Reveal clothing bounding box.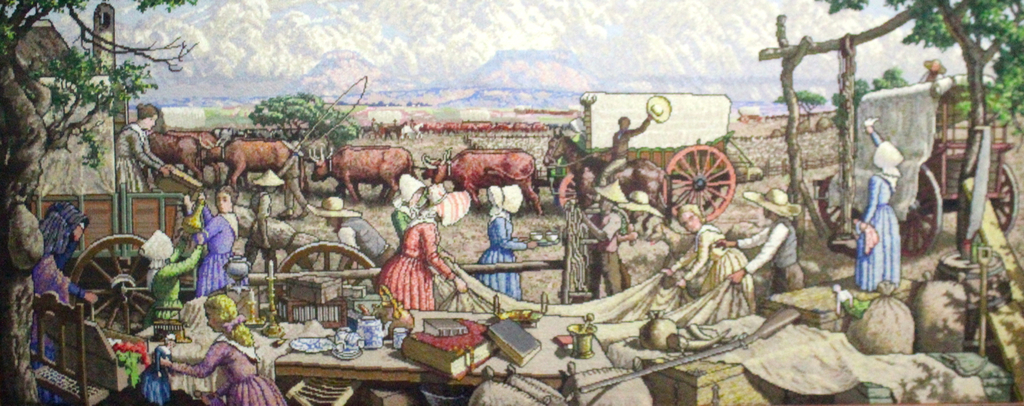
Revealed: bbox=(110, 125, 165, 195).
